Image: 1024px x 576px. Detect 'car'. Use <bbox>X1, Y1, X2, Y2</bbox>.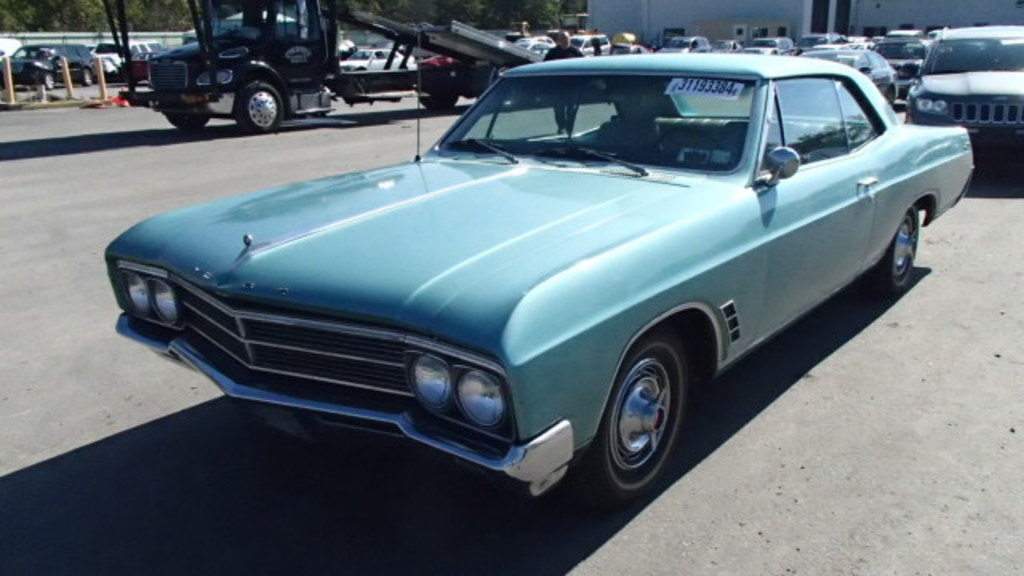
<bbox>331, 50, 413, 72</bbox>.
